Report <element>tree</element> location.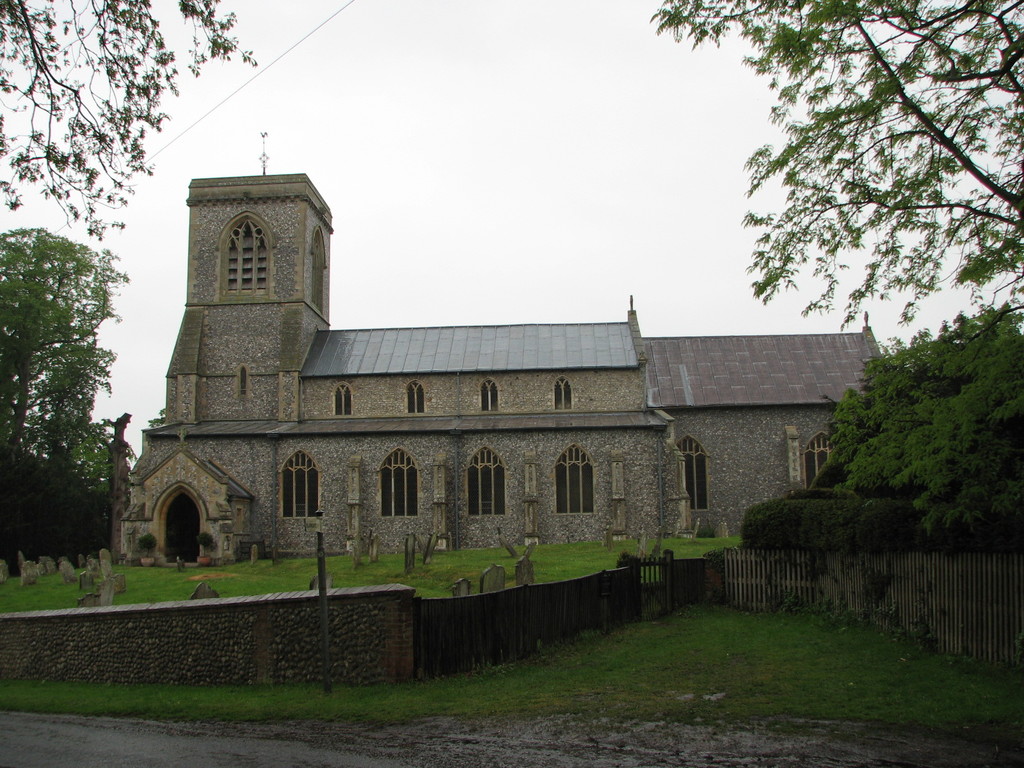
Report: <box>9,175,107,581</box>.
